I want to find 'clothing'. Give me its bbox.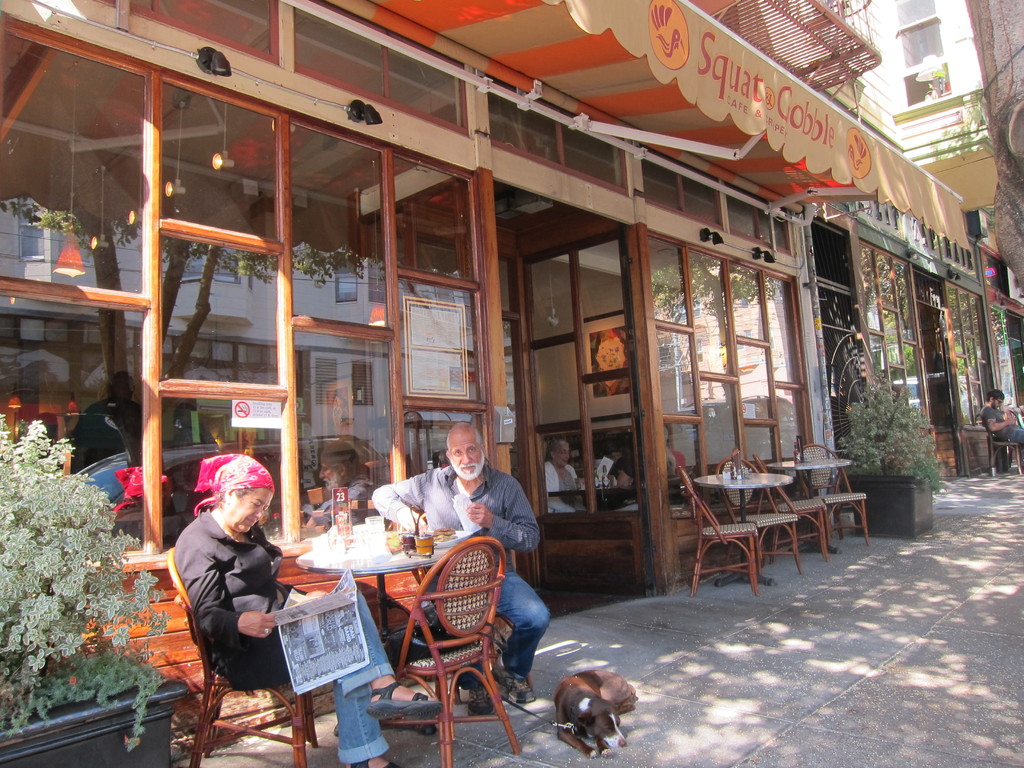
[314,473,376,524].
